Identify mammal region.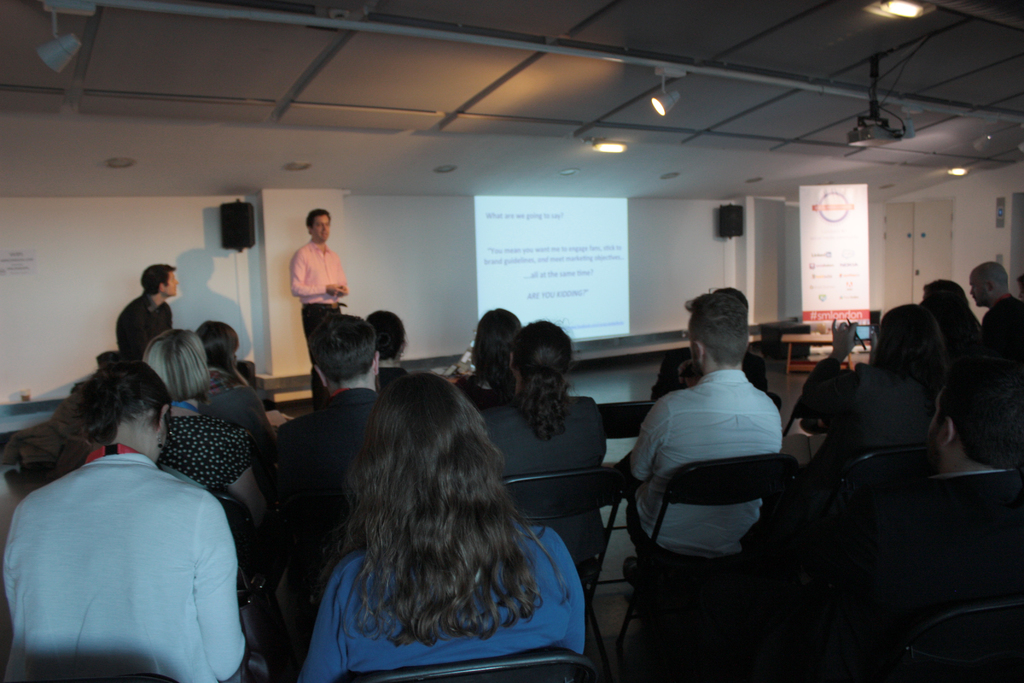
Region: x1=934, y1=254, x2=1023, y2=472.
